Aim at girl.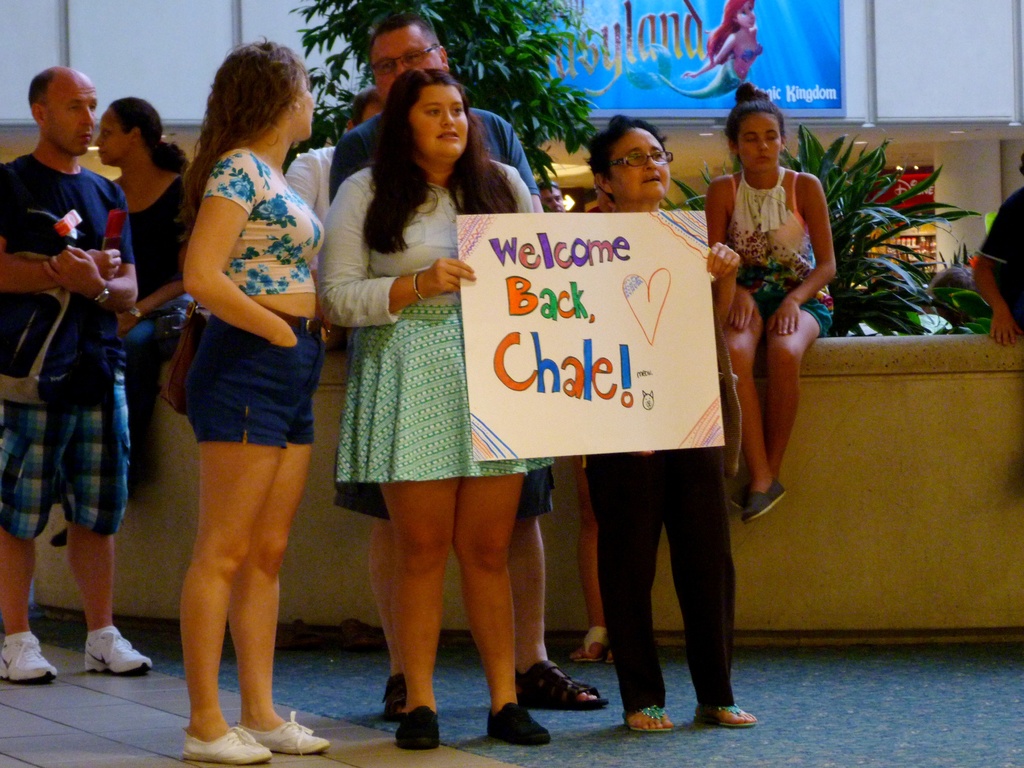
Aimed at left=180, top=37, right=326, bottom=767.
